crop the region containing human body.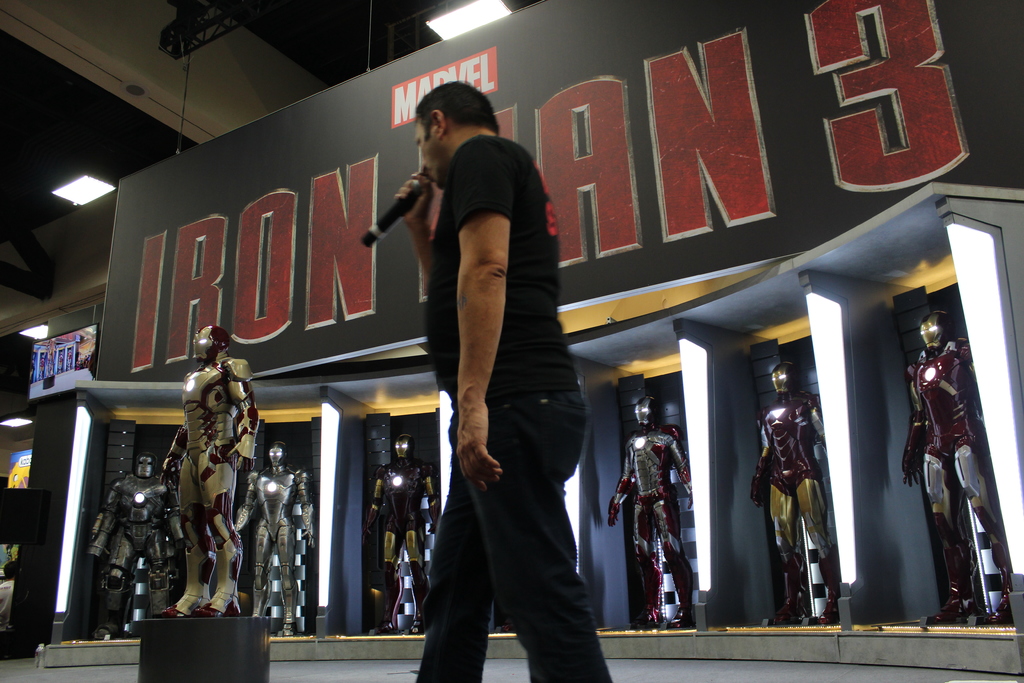
Crop region: 899, 336, 1013, 627.
